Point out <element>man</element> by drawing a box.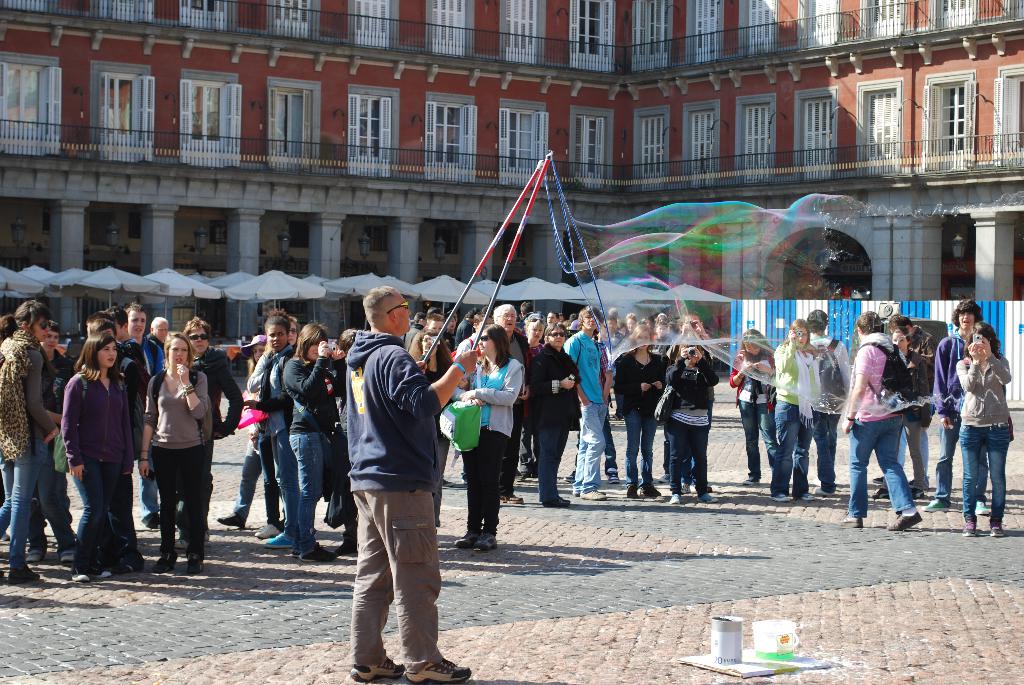
[x1=123, y1=301, x2=165, y2=533].
